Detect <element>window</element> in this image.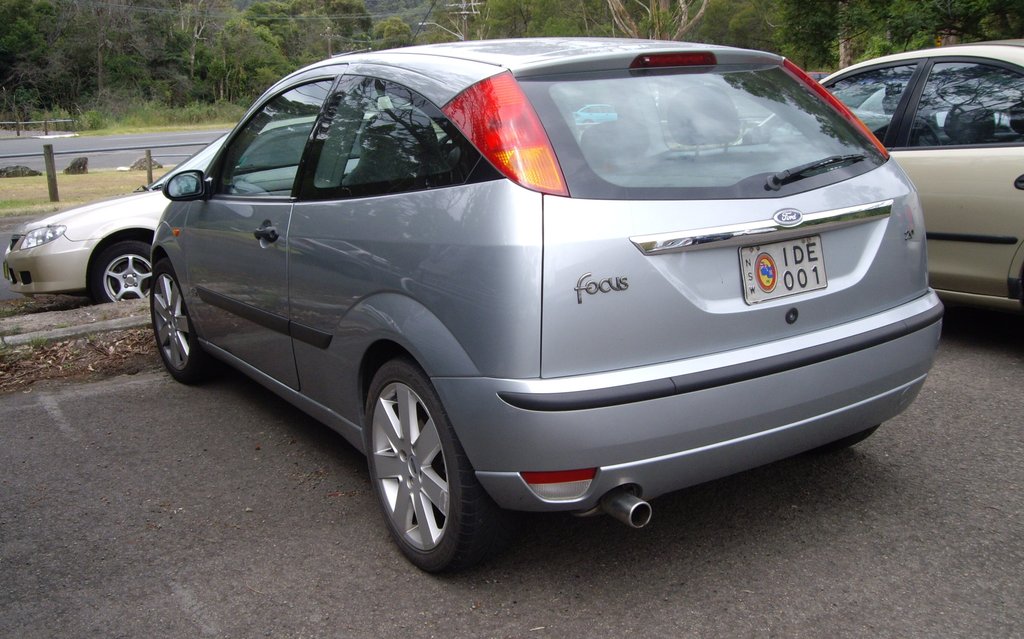
Detection: <region>908, 62, 1023, 145</region>.
